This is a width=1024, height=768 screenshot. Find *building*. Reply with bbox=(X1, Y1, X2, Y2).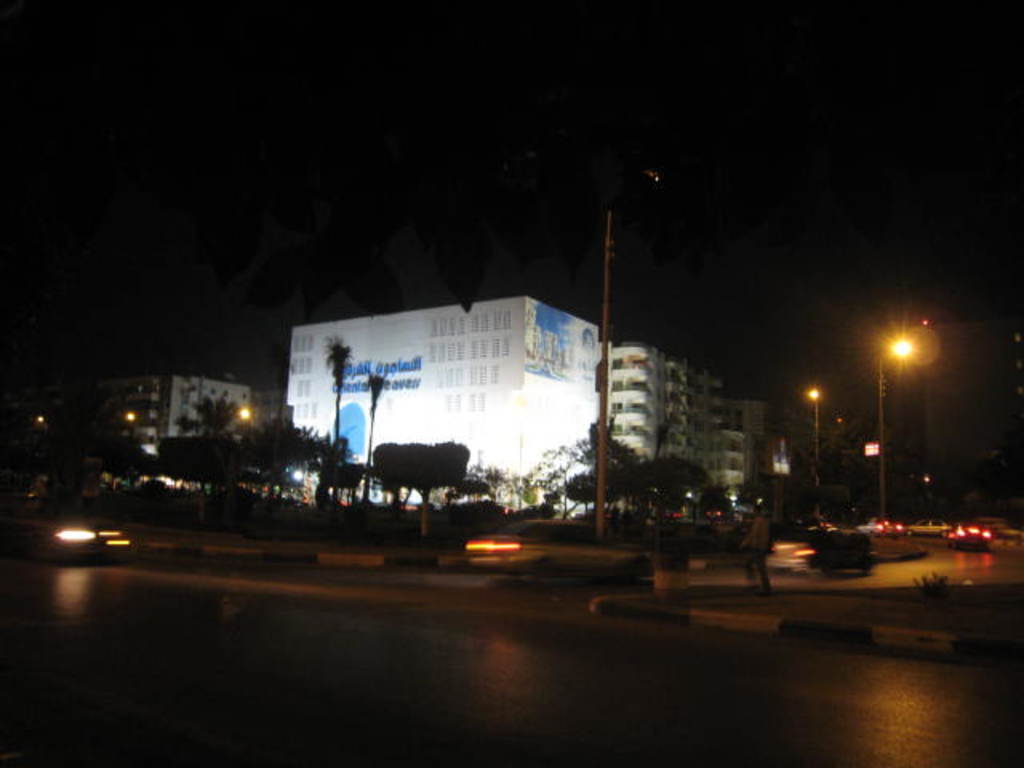
bbox=(286, 296, 597, 510).
